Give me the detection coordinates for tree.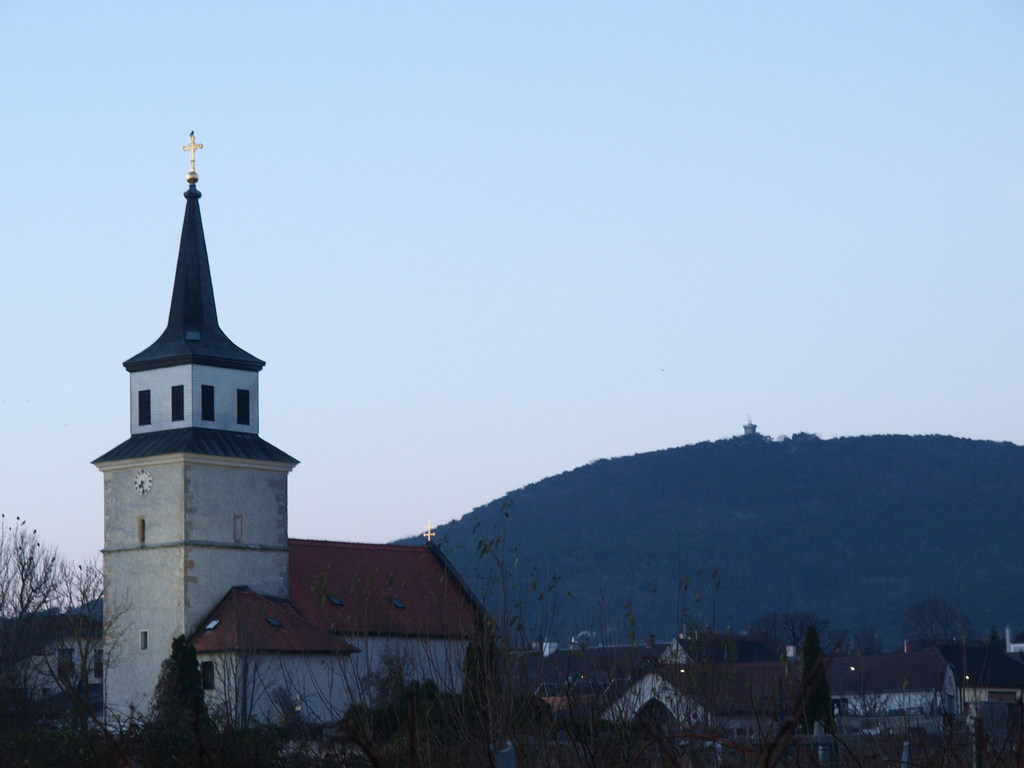
crop(0, 510, 136, 767).
